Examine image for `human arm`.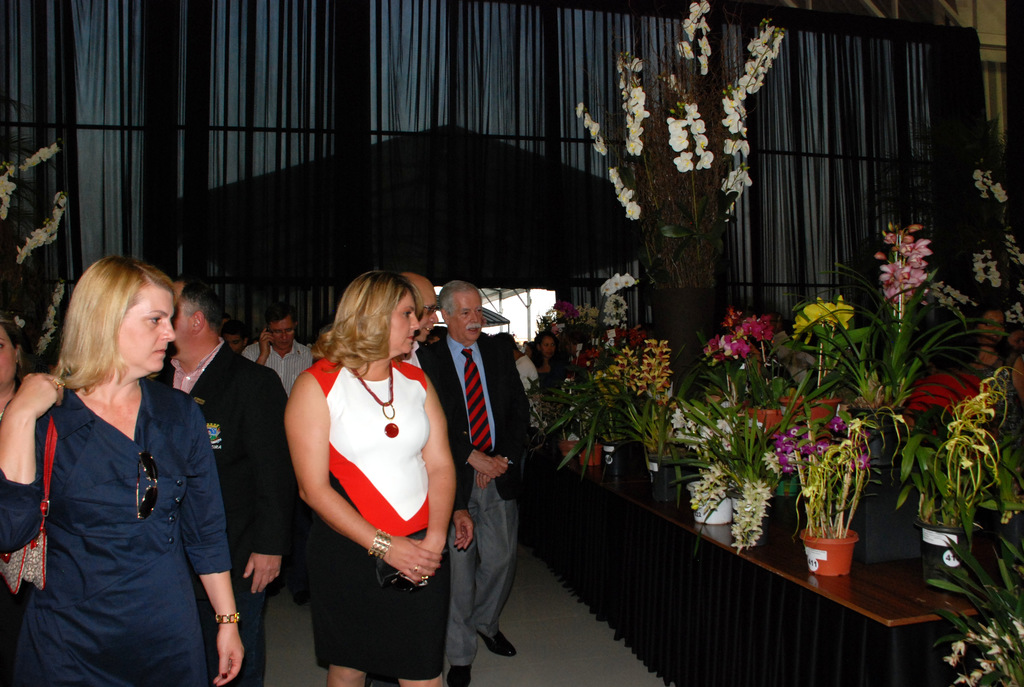
Examination result: (0,368,70,560).
